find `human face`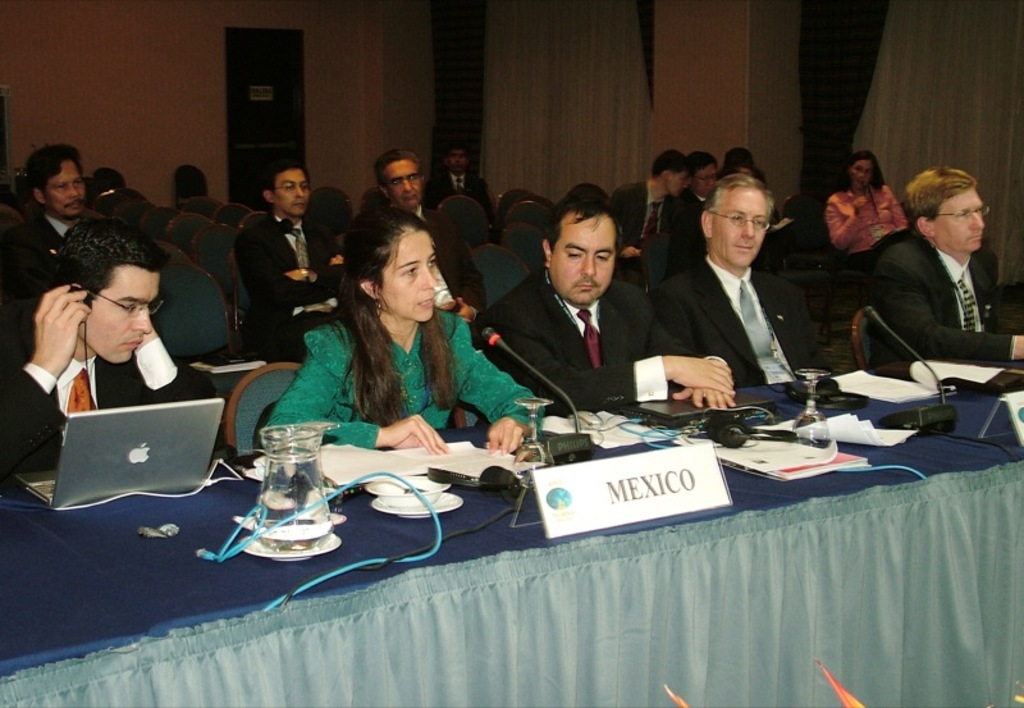
<box>45,161,84,220</box>
